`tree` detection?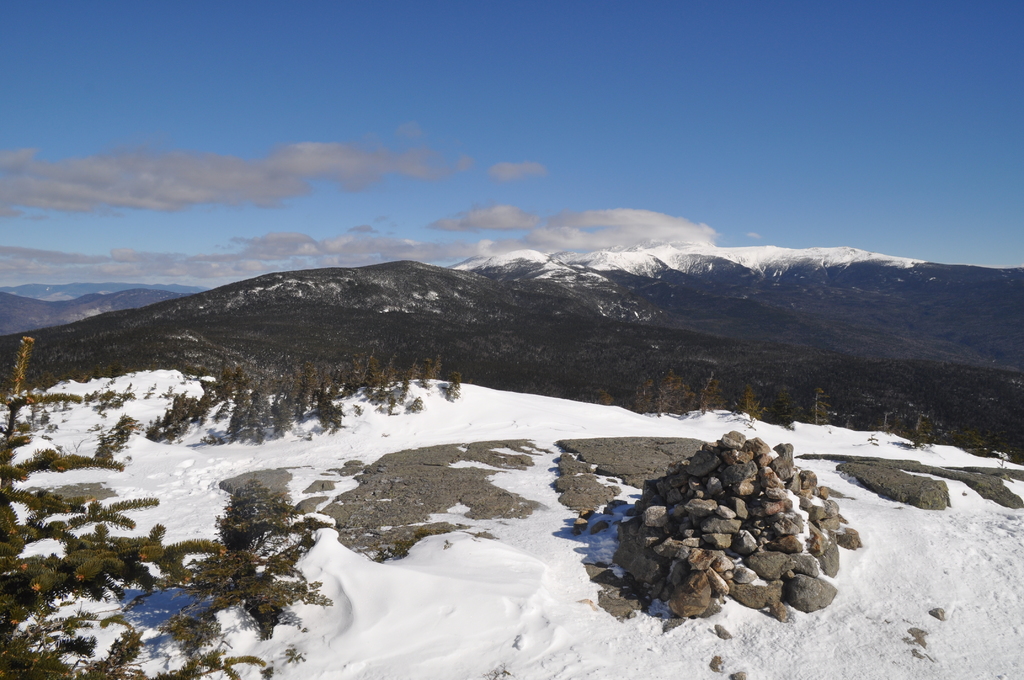
crop(877, 400, 892, 437)
